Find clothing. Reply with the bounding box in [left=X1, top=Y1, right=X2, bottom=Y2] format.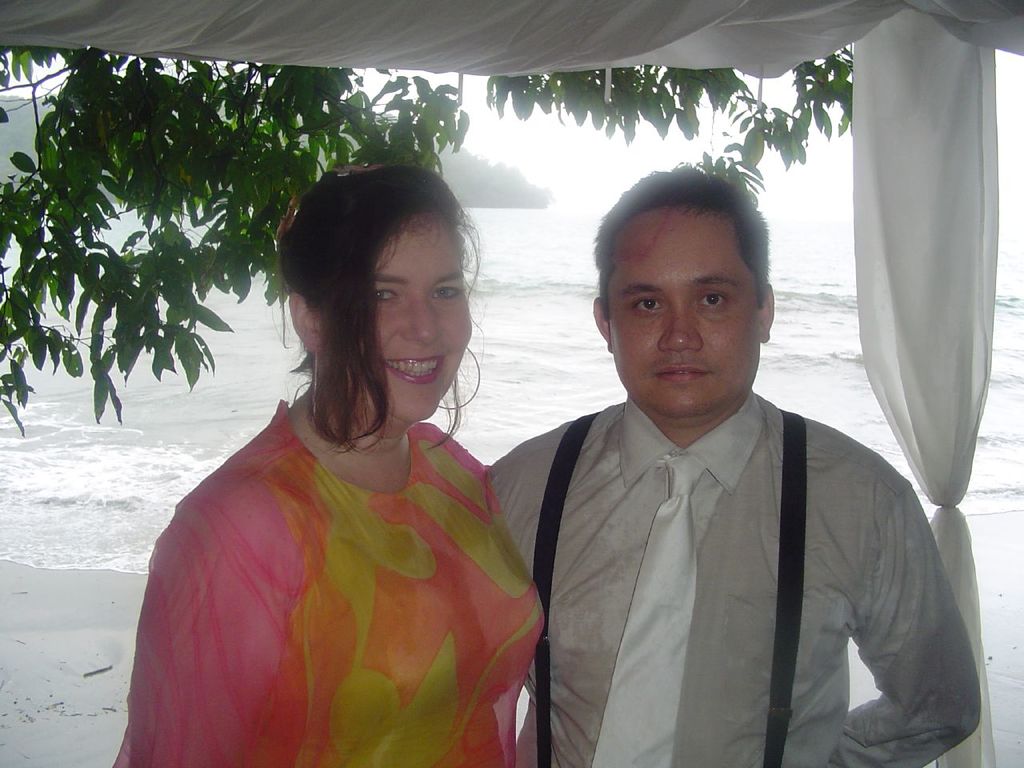
[left=113, top=401, right=542, bottom=767].
